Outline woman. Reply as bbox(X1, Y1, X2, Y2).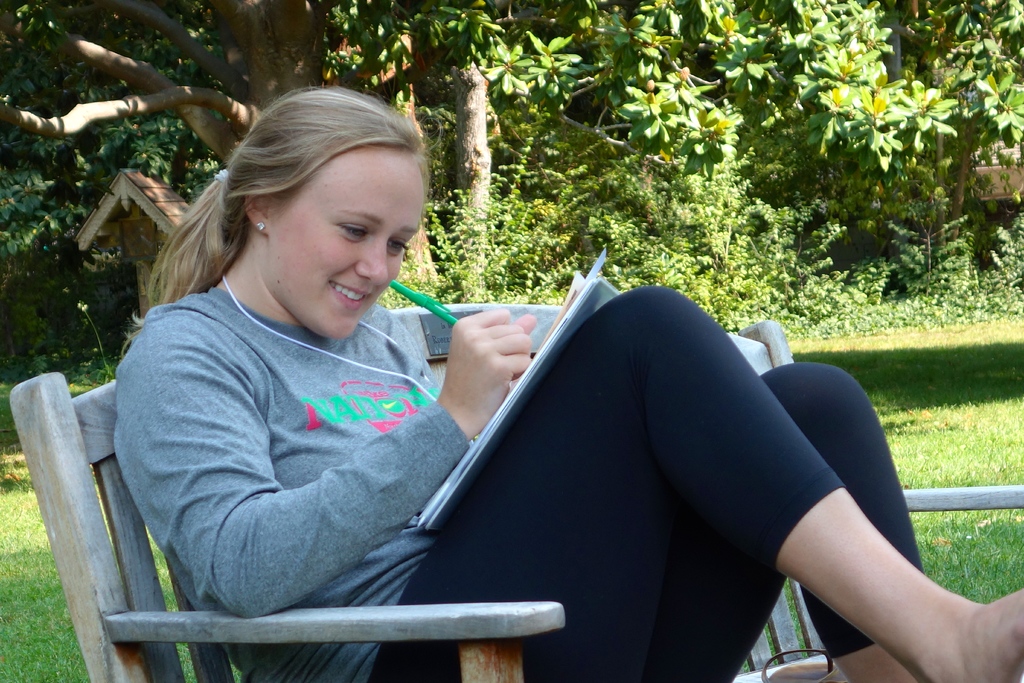
bbox(145, 111, 801, 682).
